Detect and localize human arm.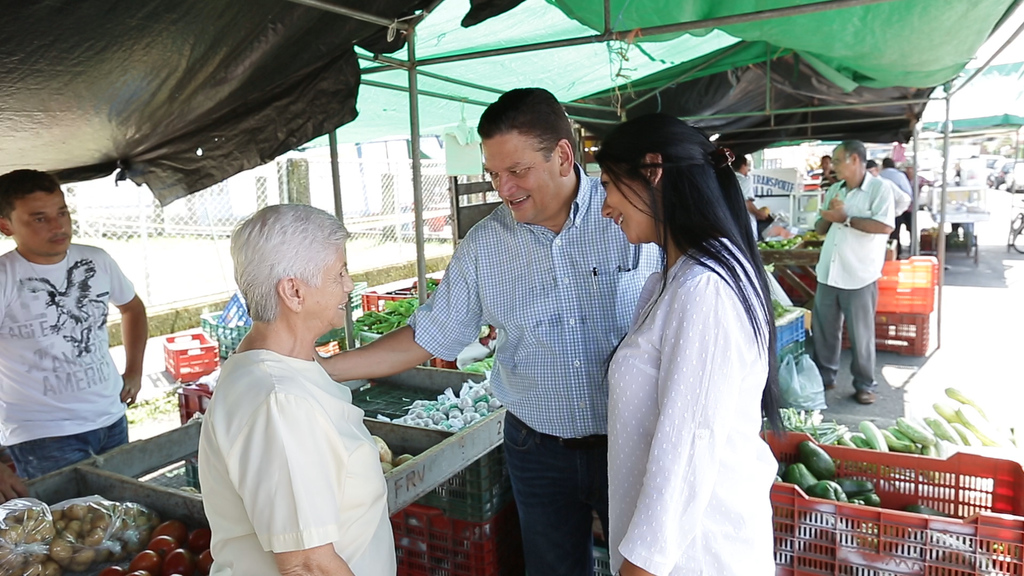
Localized at {"left": 743, "top": 172, "right": 775, "bottom": 221}.
